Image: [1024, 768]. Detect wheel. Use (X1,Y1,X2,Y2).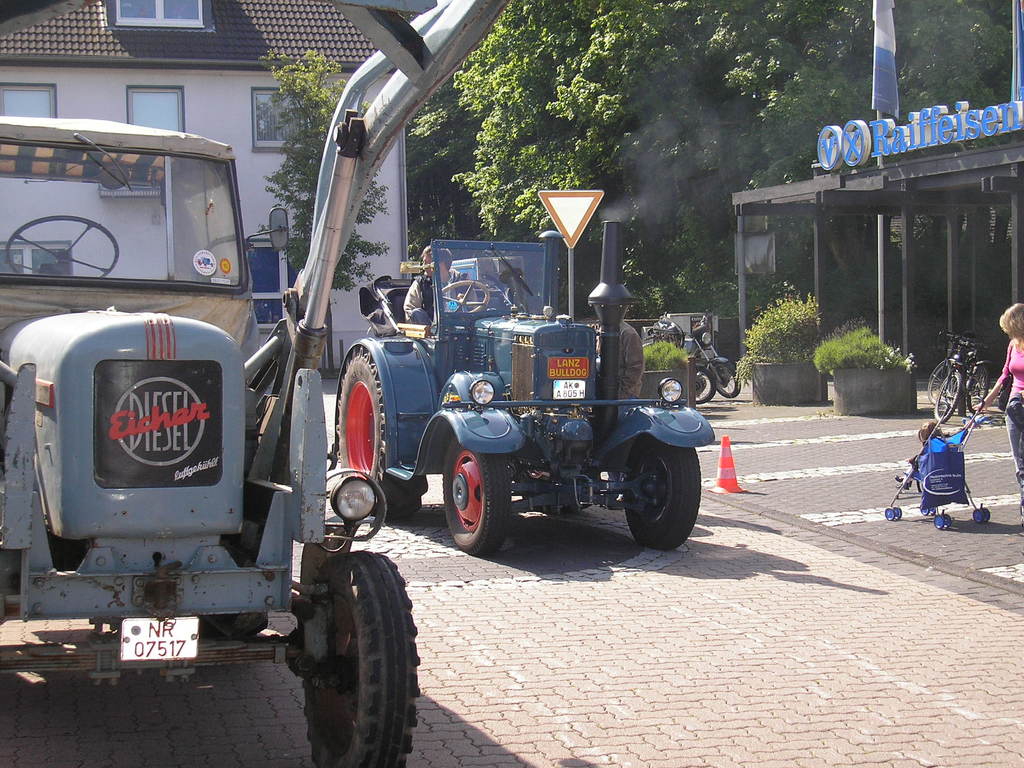
(614,444,699,545).
